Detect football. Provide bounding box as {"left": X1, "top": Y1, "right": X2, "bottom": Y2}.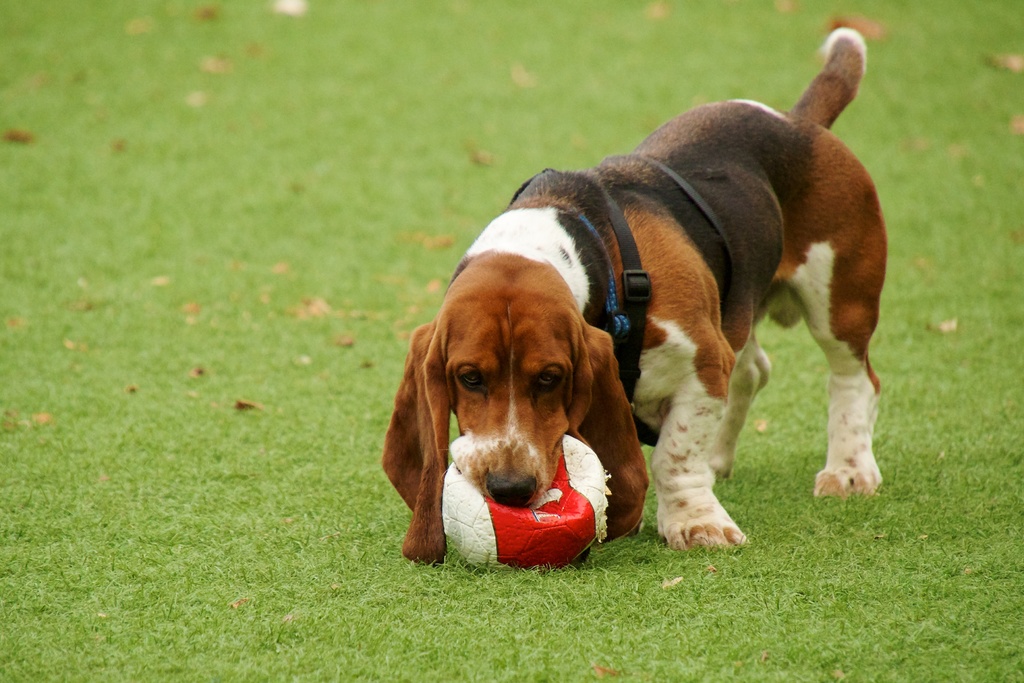
{"left": 441, "top": 434, "right": 616, "bottom": 572}.
